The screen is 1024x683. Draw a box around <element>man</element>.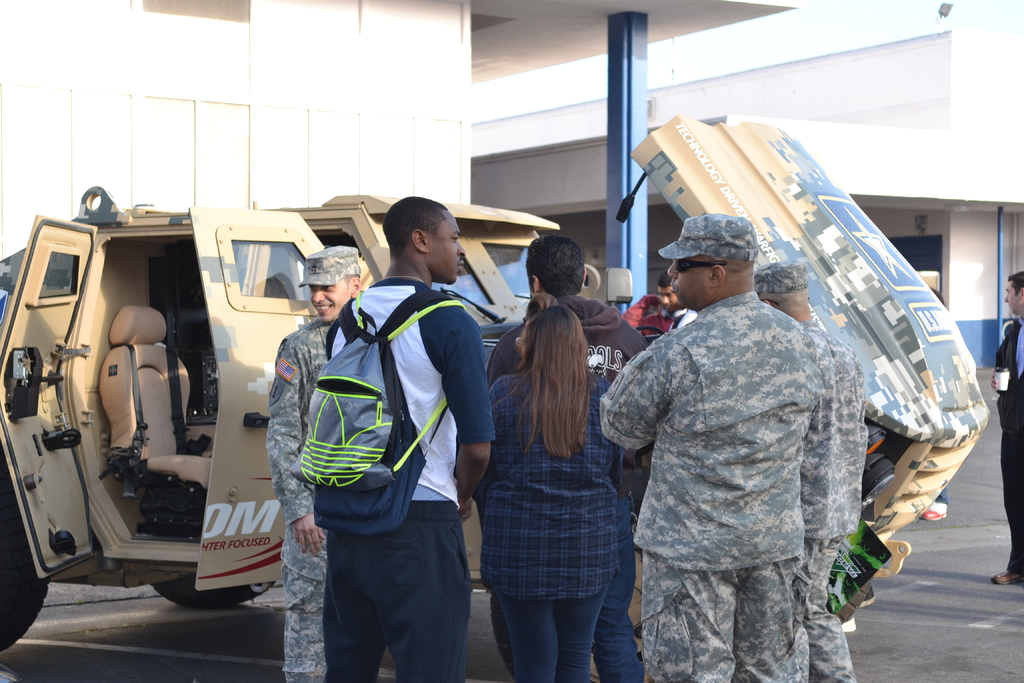
region(621, 270, 687, 342).
